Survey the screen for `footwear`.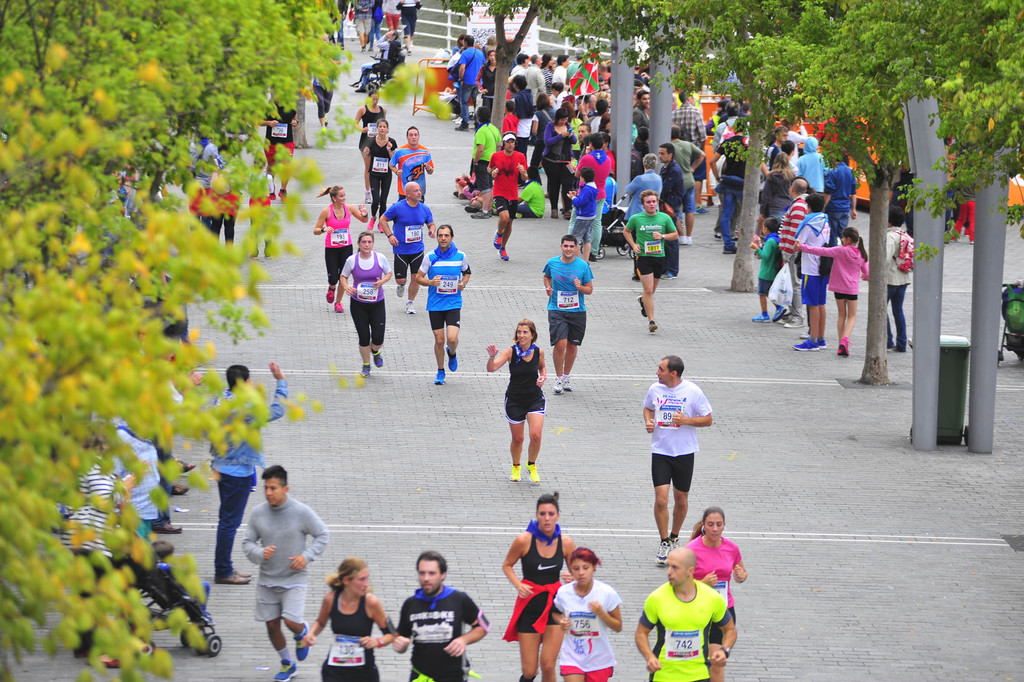
Survey found: pyautogui.locateOnScreen(772, 307, 786, 325).
